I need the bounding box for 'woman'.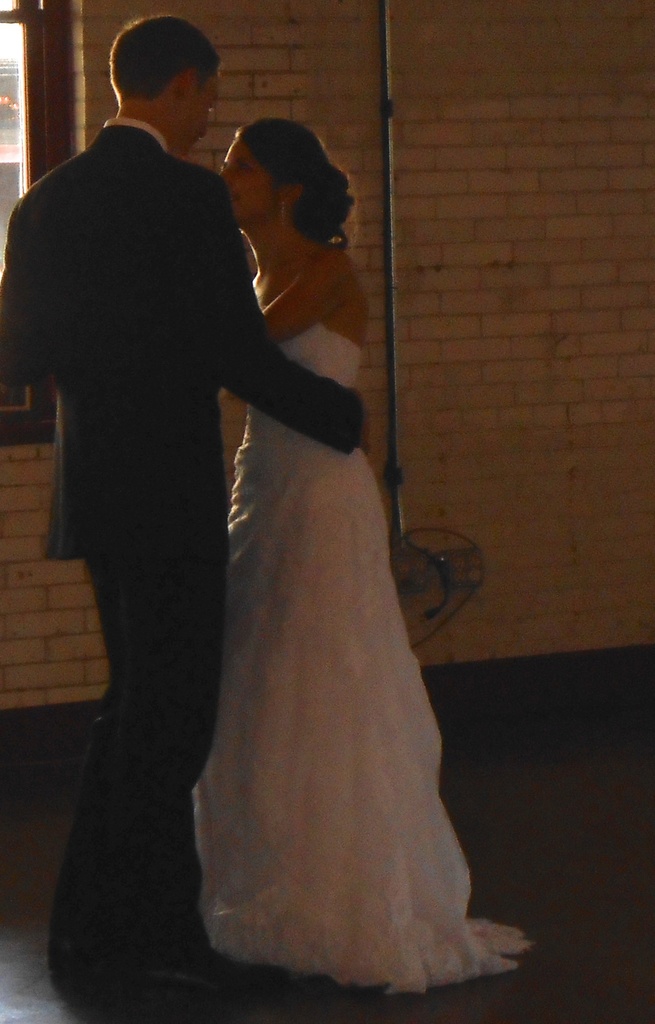
Here it is: <bbox>185, 145, 484, 1010</bbox>.
